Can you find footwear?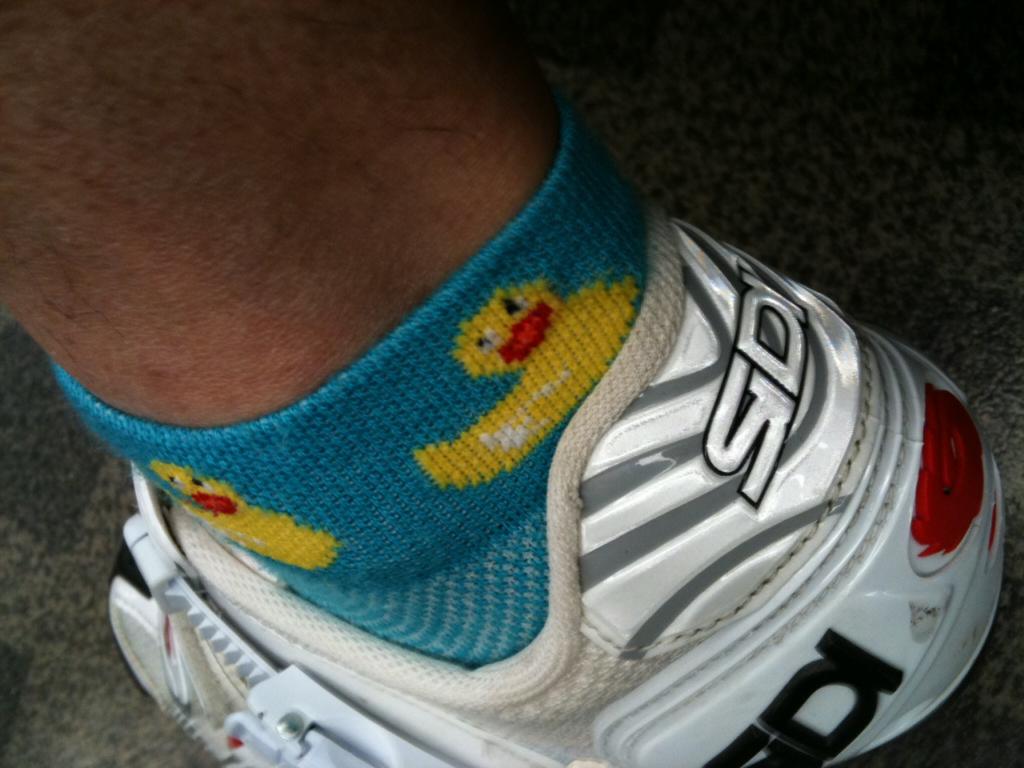
Yes, bounding box: bbox=(98, 96, 1016, 767).
